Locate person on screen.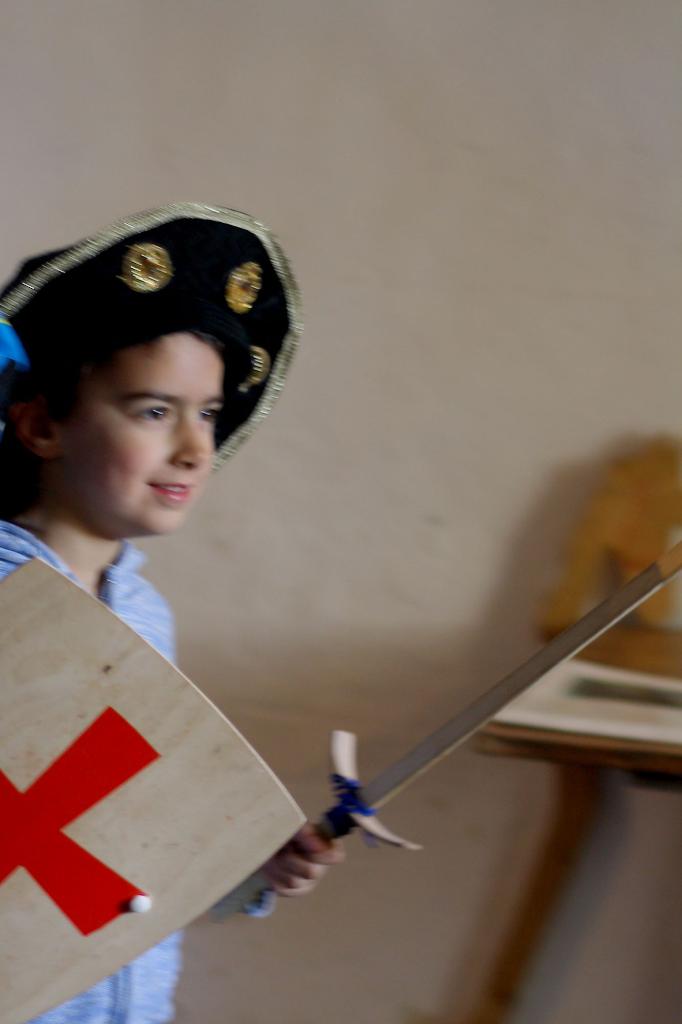
On screen at bbox=[17, 223, 599, 914].
